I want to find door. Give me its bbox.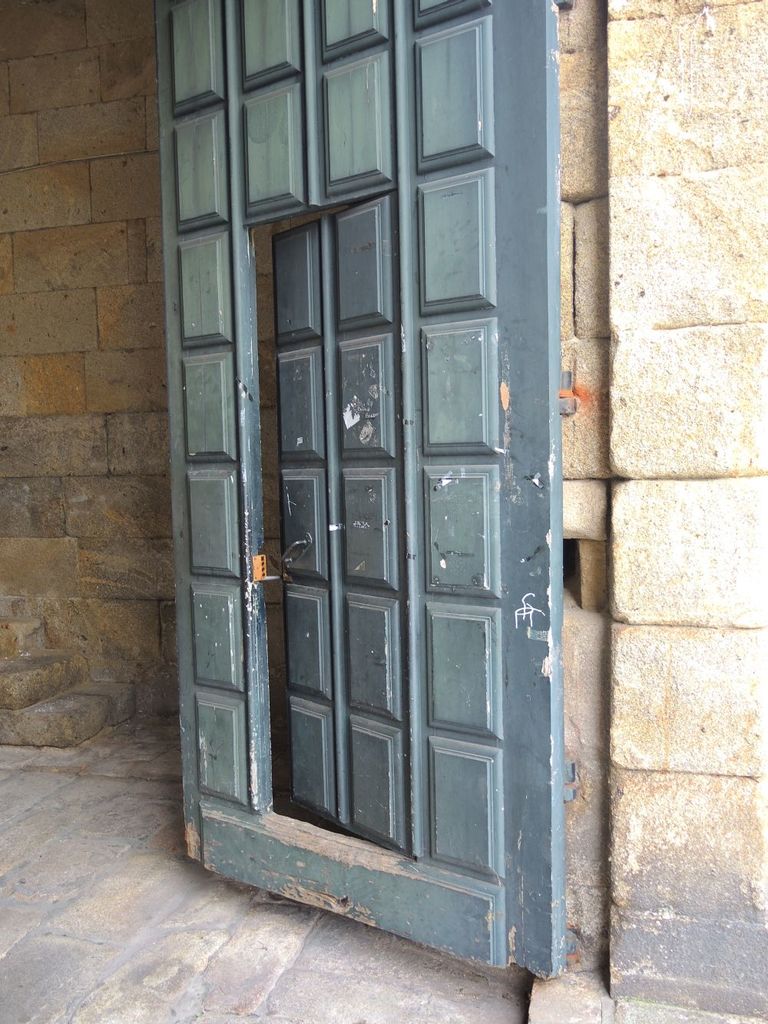
box=[150, 0, 564, 973].
